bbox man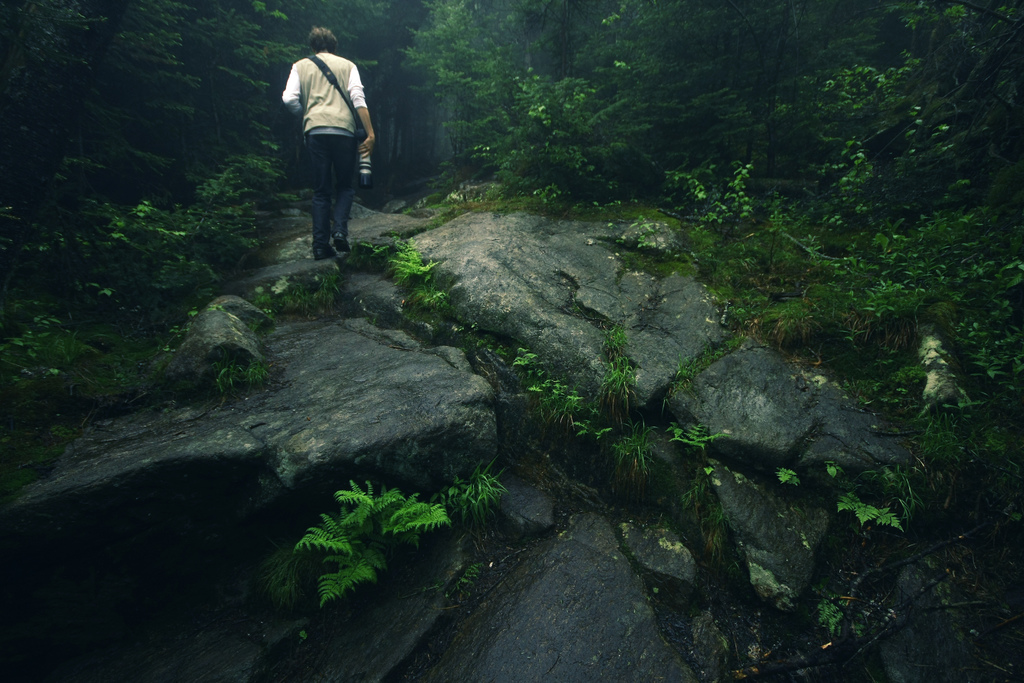
<region>280, 24, 383, 250</region>
